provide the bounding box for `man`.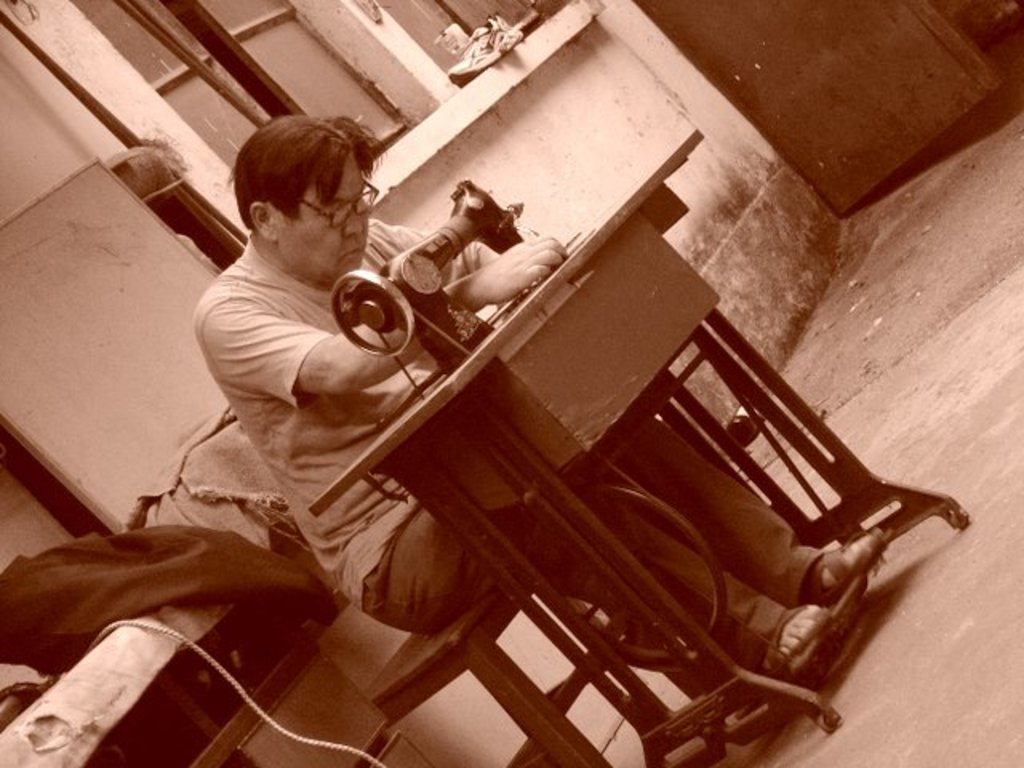
{"left": 133, "top": 74, "right": 786, "bottom": 738}.
